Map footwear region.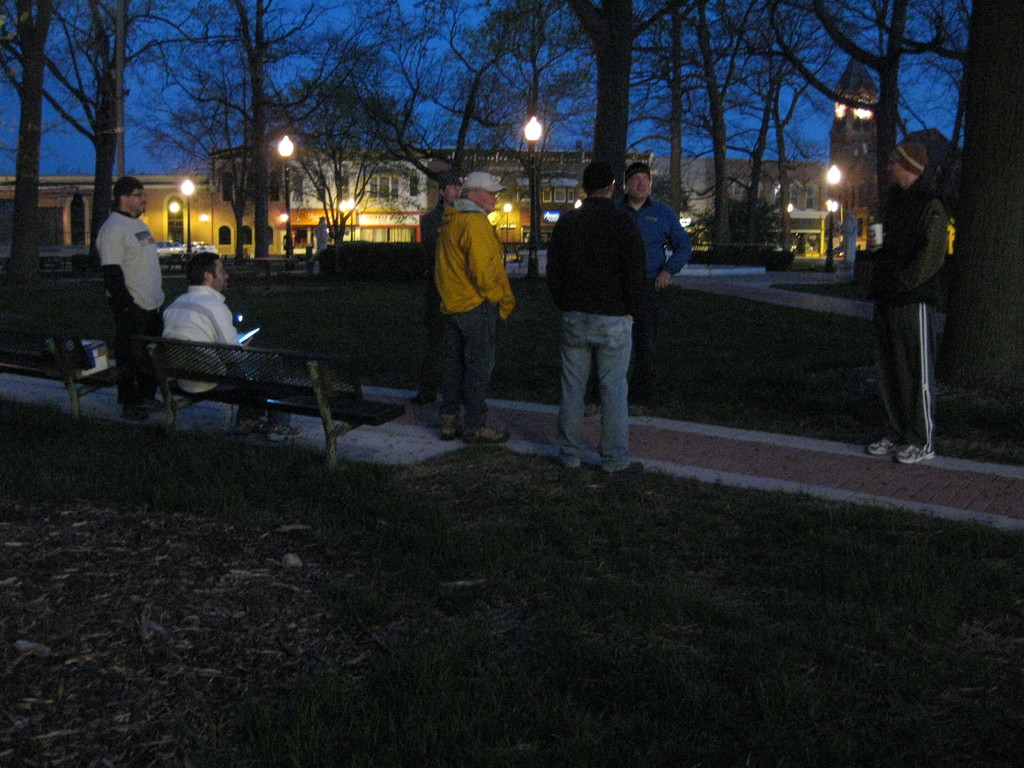
Mapped to x1=268 y1=421 x2=303 y2=441.
